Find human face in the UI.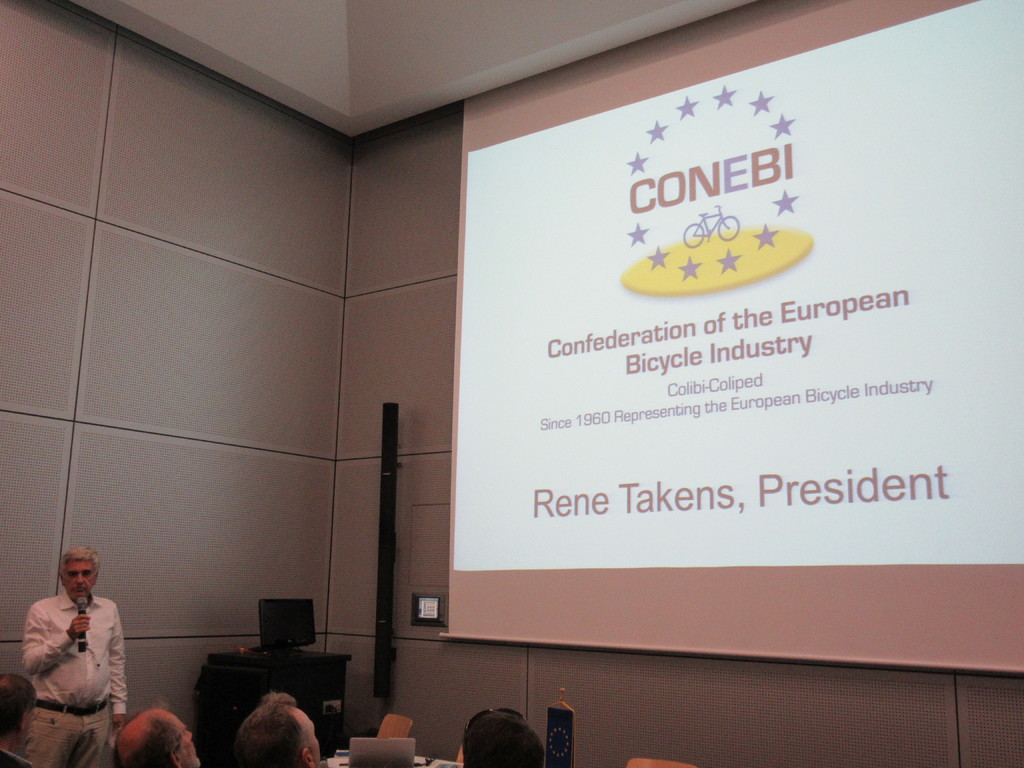
UI element at [67,562,93,604].
